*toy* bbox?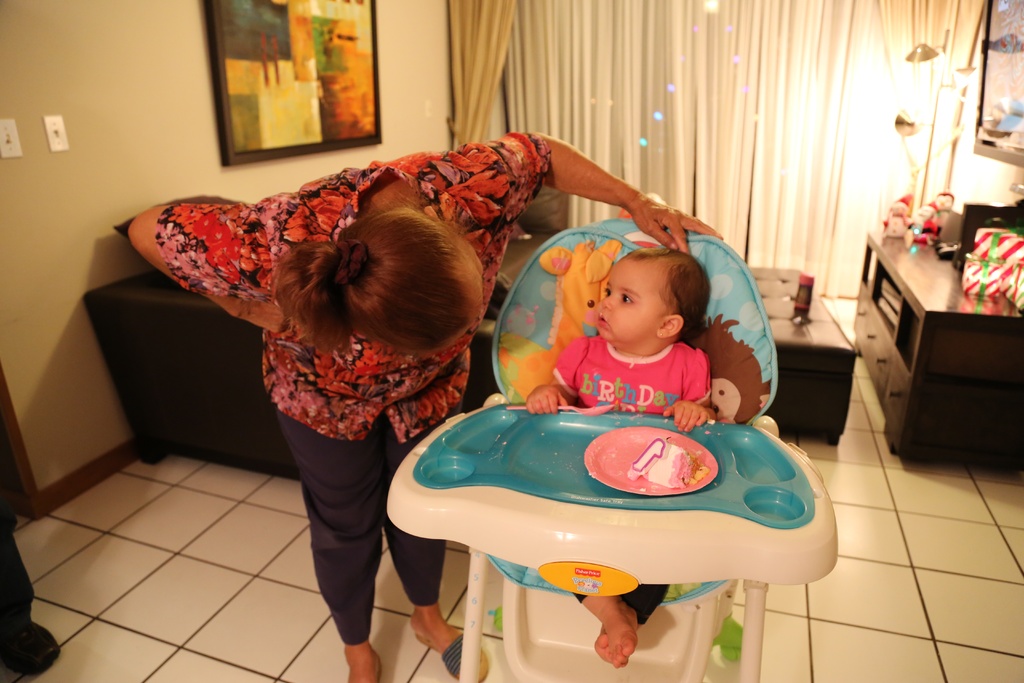
rect(909, 187, 956, 240)
